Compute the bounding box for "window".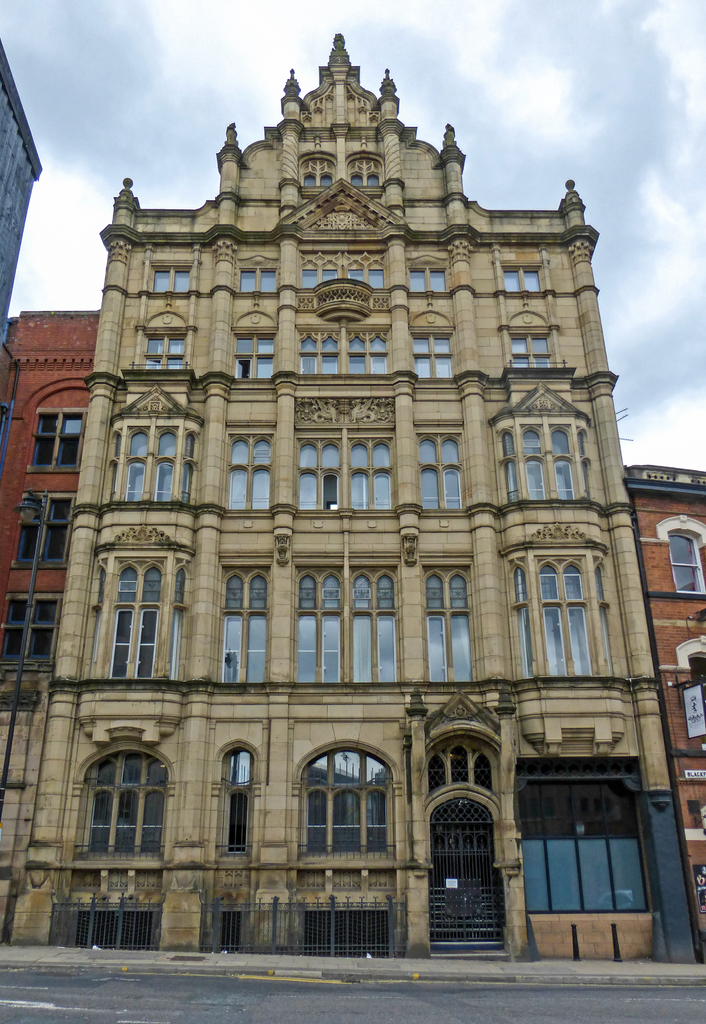
box=[229, 559, 273, 687].
